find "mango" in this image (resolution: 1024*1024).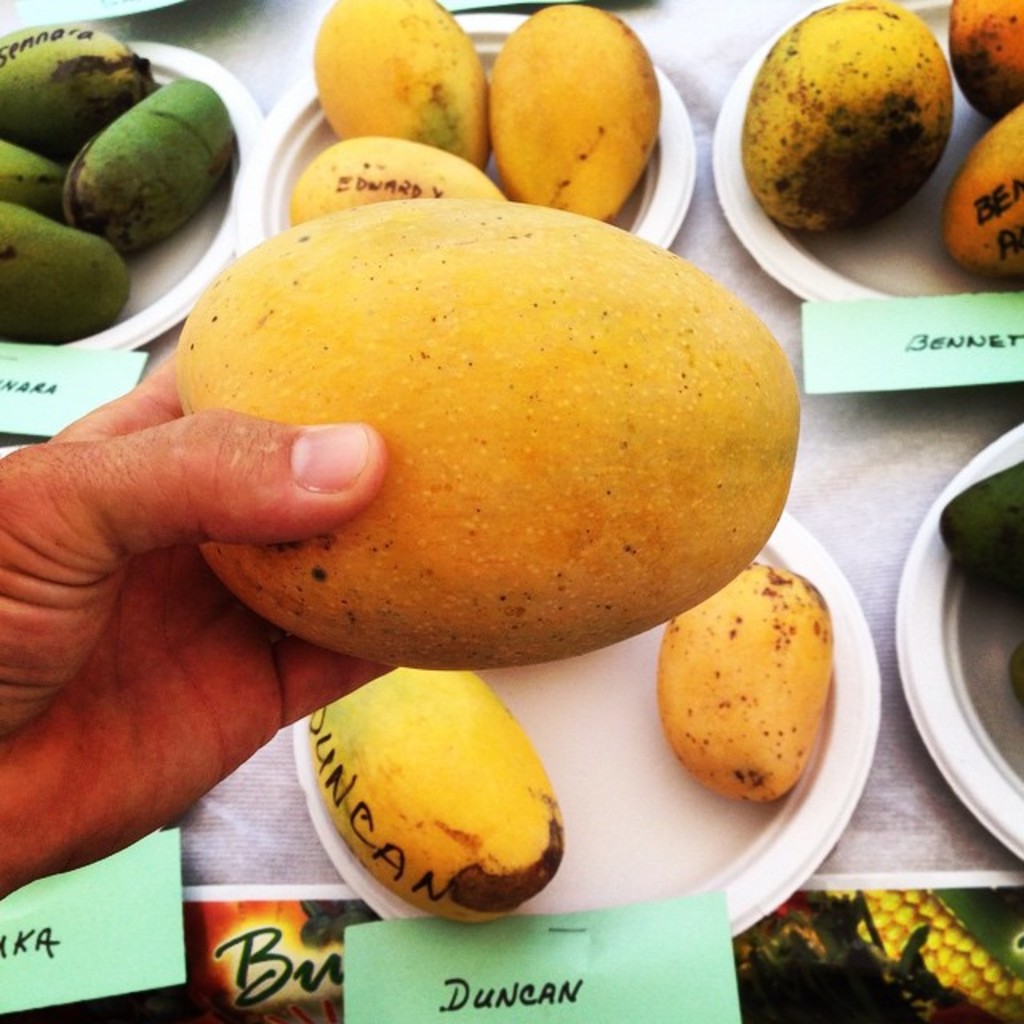
BBox(315, 0, 486, 168).
